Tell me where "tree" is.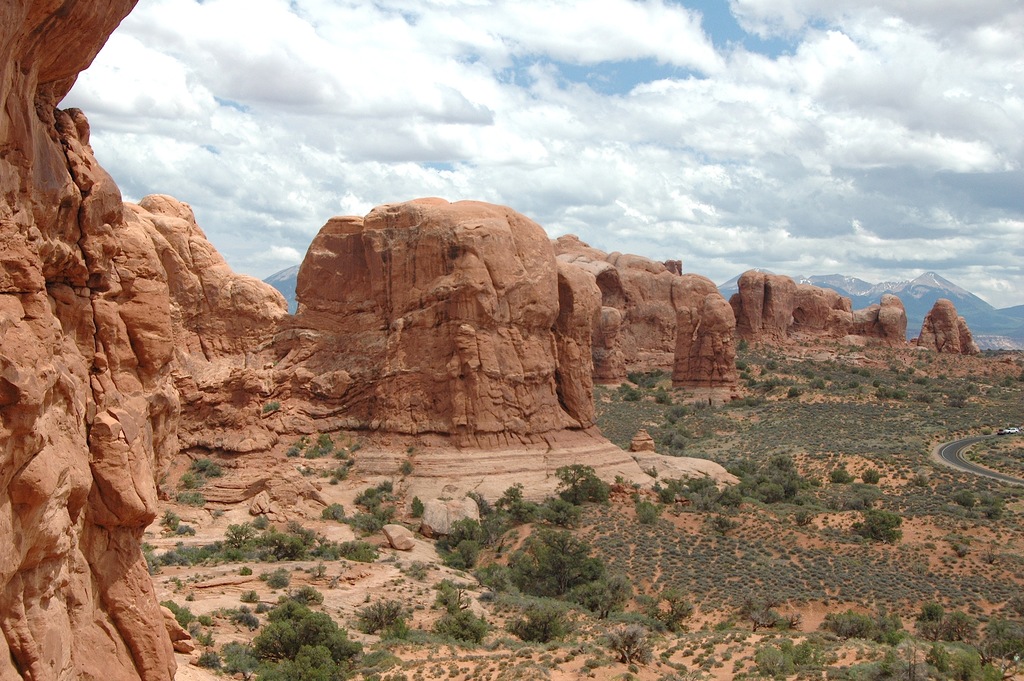
"tree" is at [x1=627, y1=480, x2=643, y2=495].
